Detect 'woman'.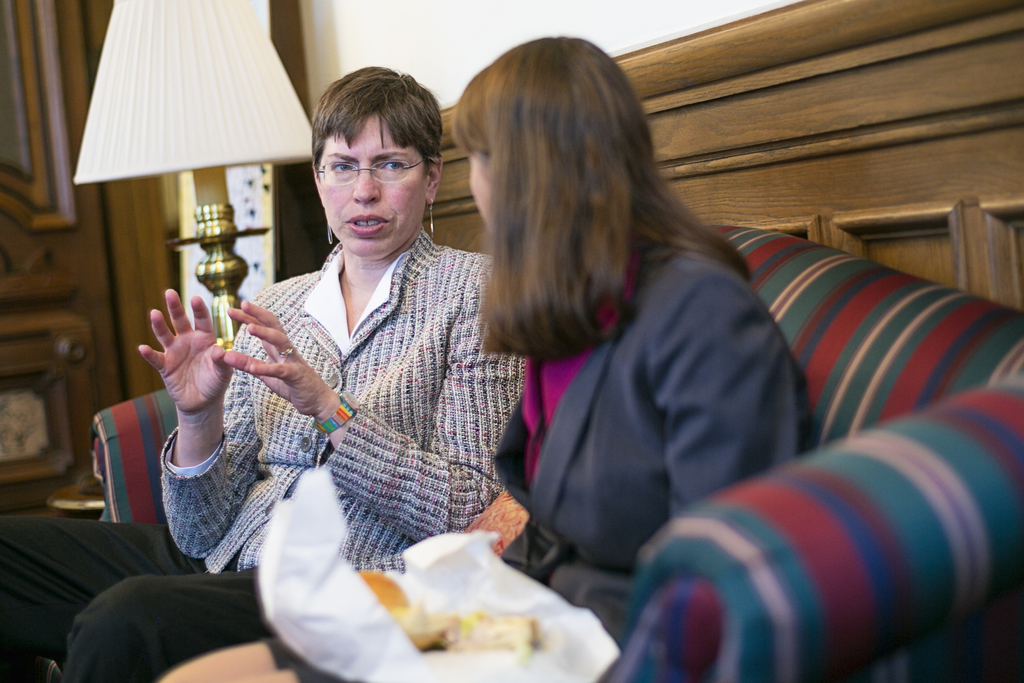
Detected at bbox=(156, 37, 824, 682).
